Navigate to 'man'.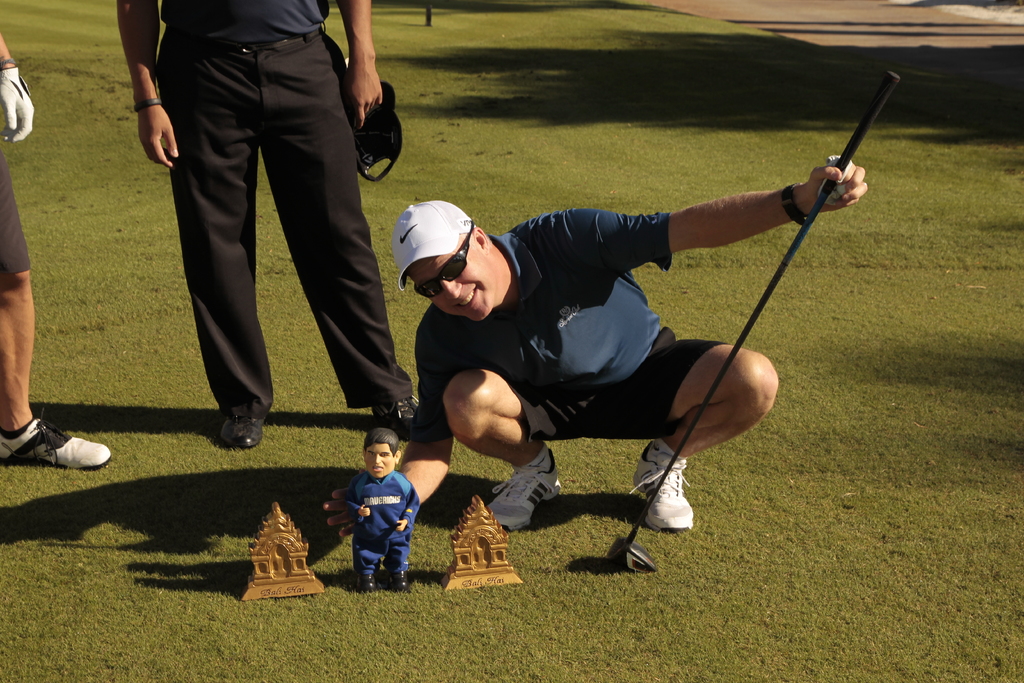
Navigation target: (x1=0, y1=31, x2=111, y2=473).
